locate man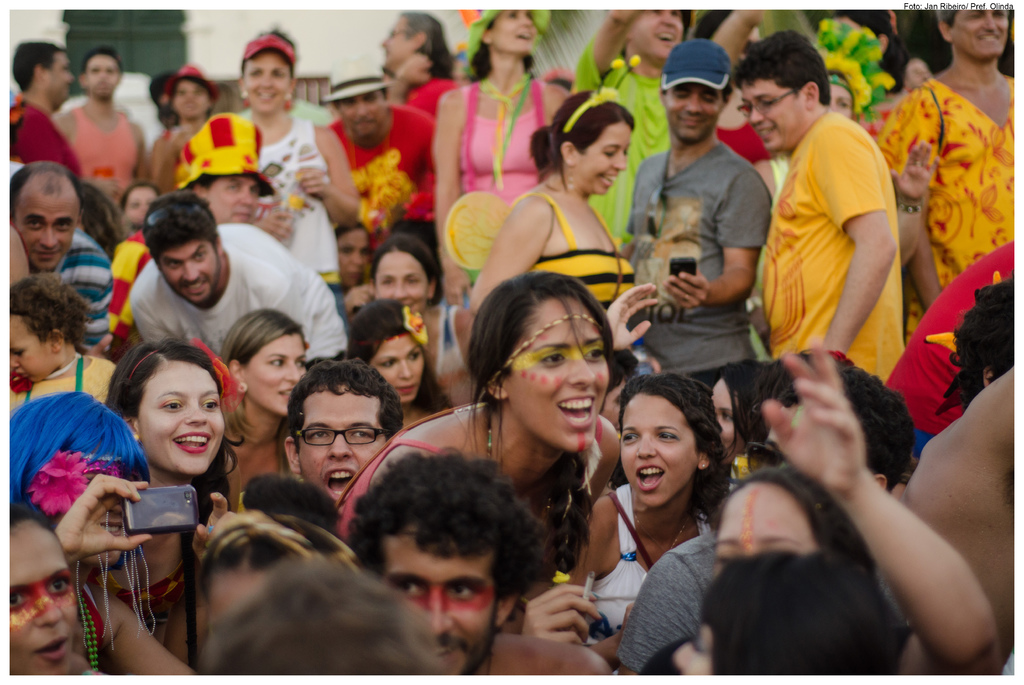
<box>177,111,276,223</box>
